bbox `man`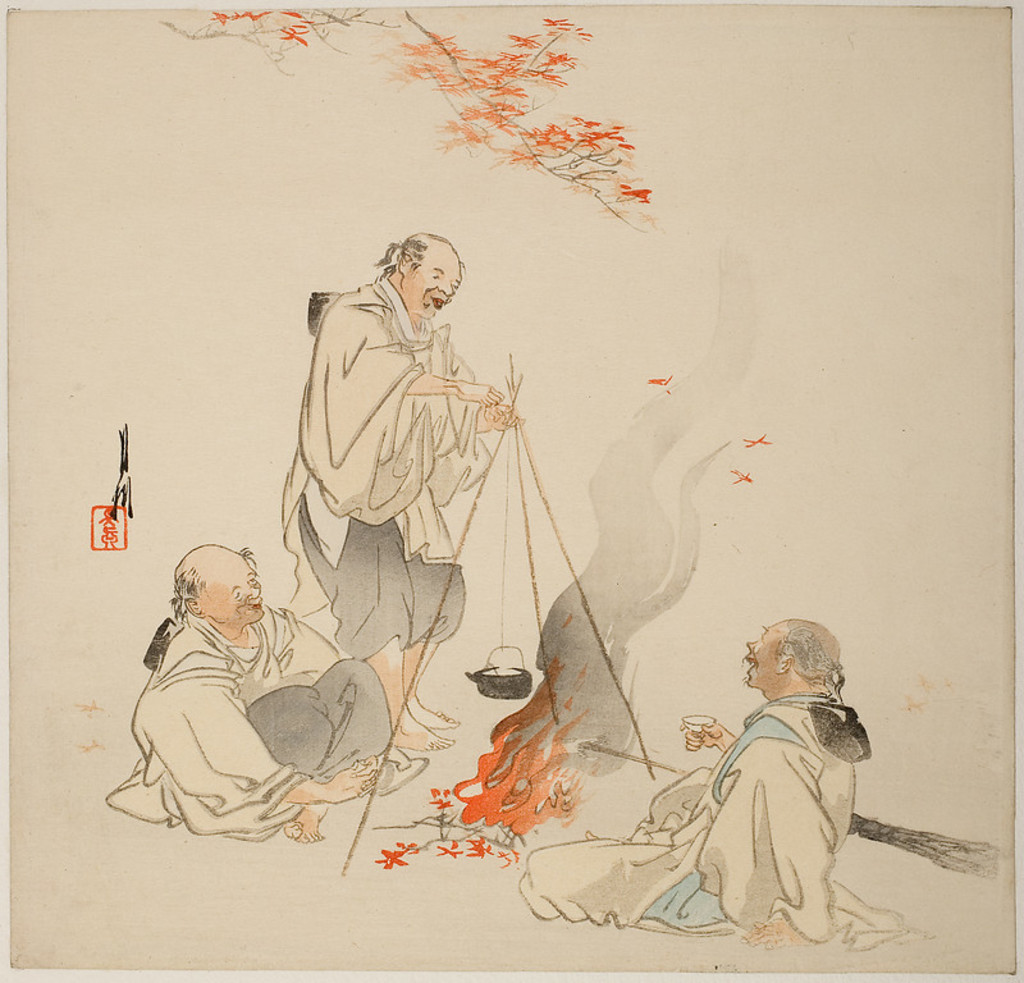
[517, 614, 874, 947]
